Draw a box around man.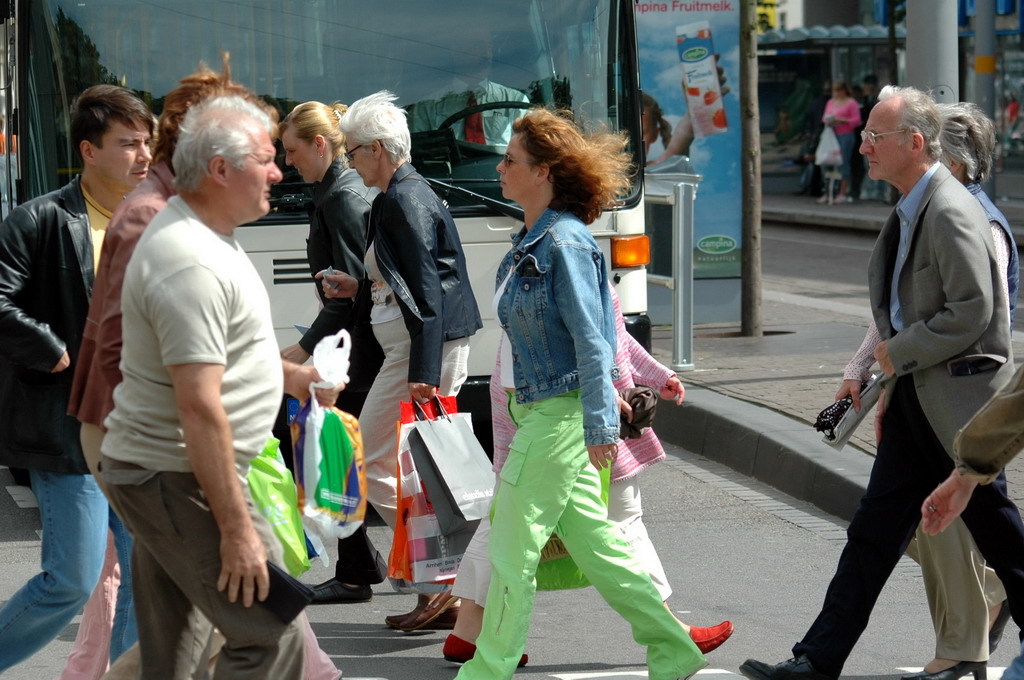
box(84, 73, 298, 676).
